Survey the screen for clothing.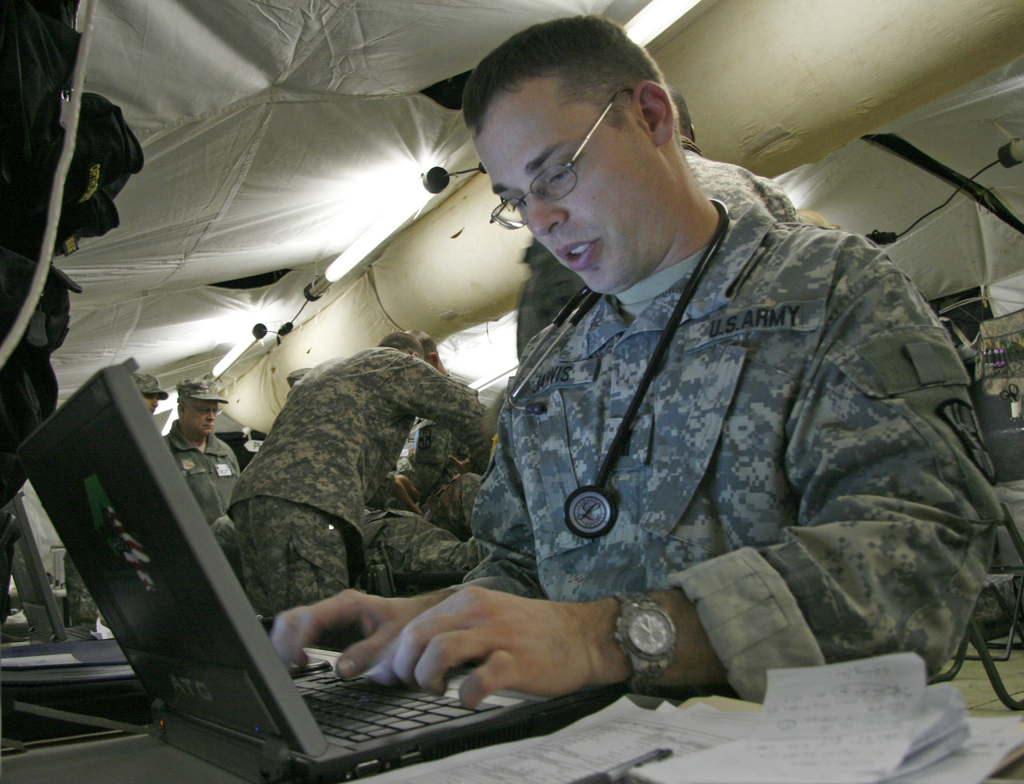
Survey found: (391,419,466,497).
